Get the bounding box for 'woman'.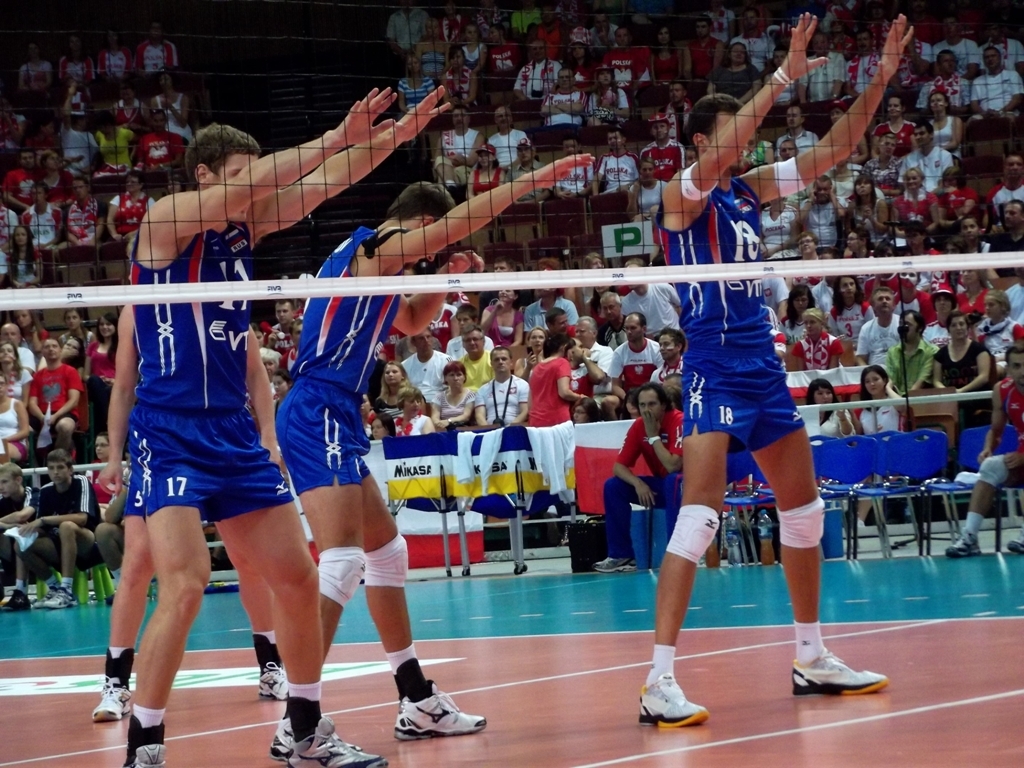
x1=623, y1=152, x2=673, y2=218.
